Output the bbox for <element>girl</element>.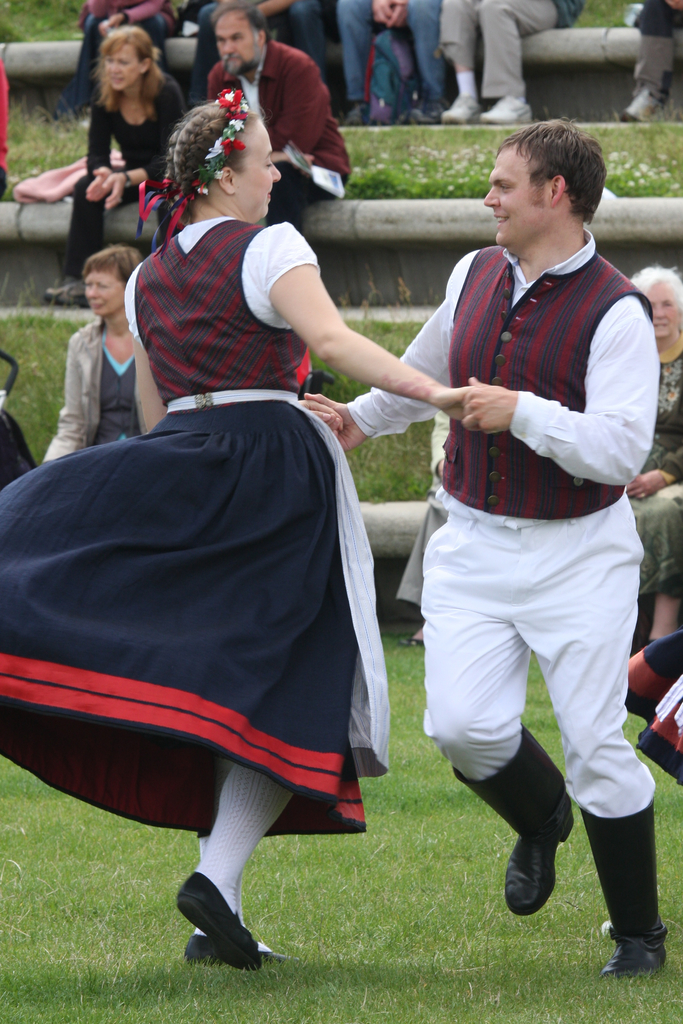
{"left": 0, "top": 85, "right": 468, "bottom": 965}.
